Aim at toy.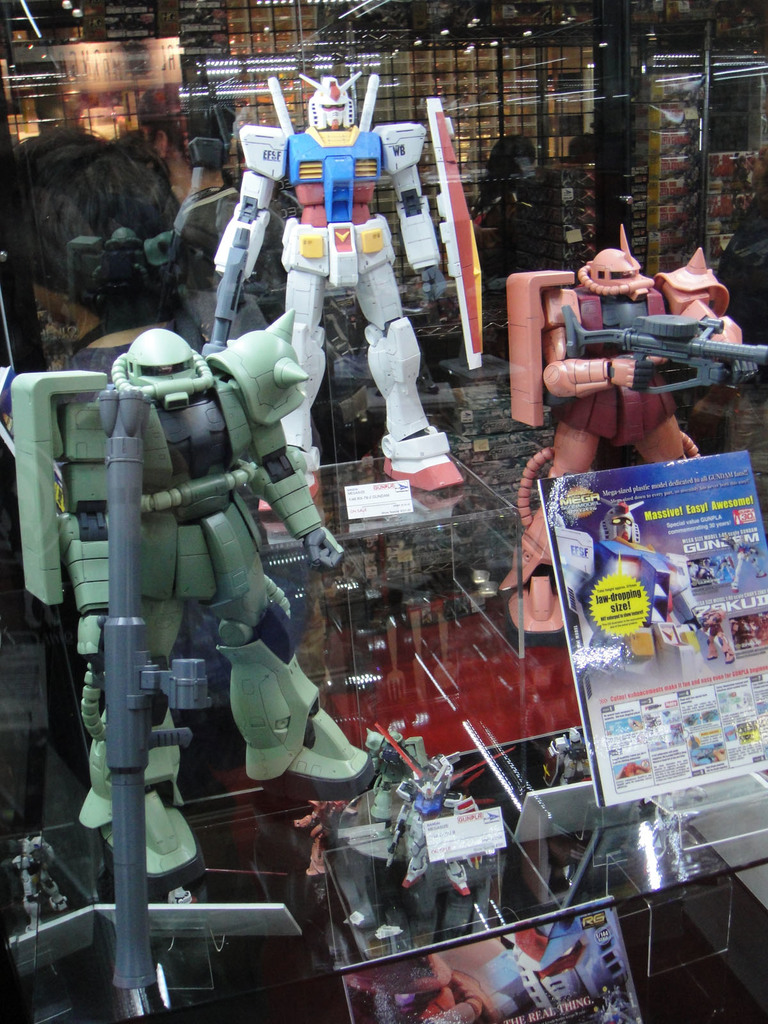
Aimed at x1=183, y1=50, x2=505, y2=493.
